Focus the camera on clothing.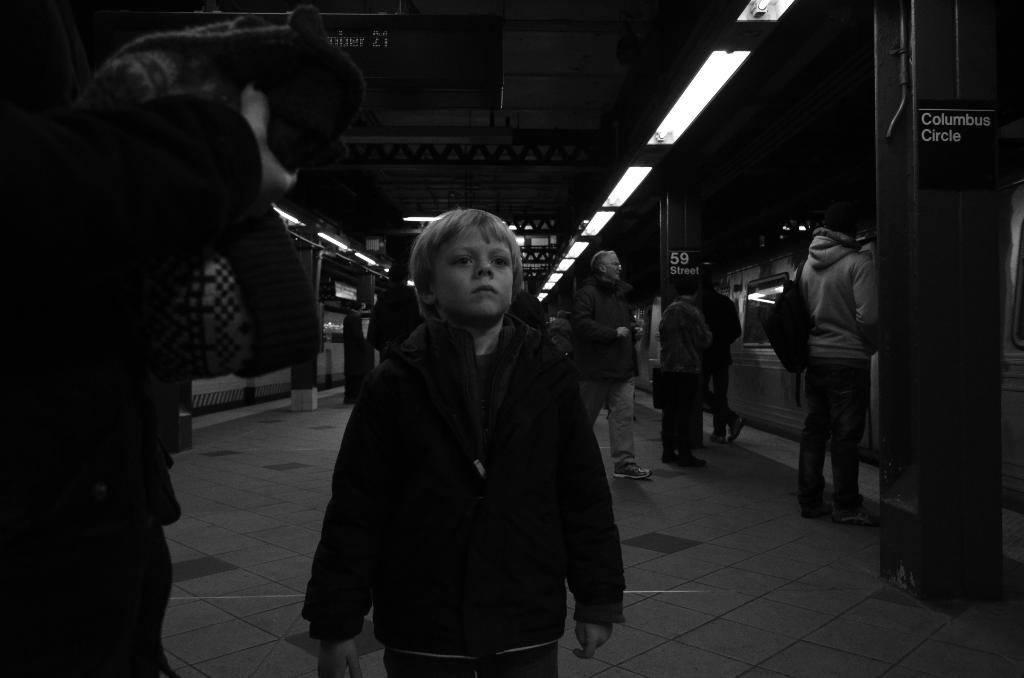
Focus region: box=[701, 286, 742, 434].
